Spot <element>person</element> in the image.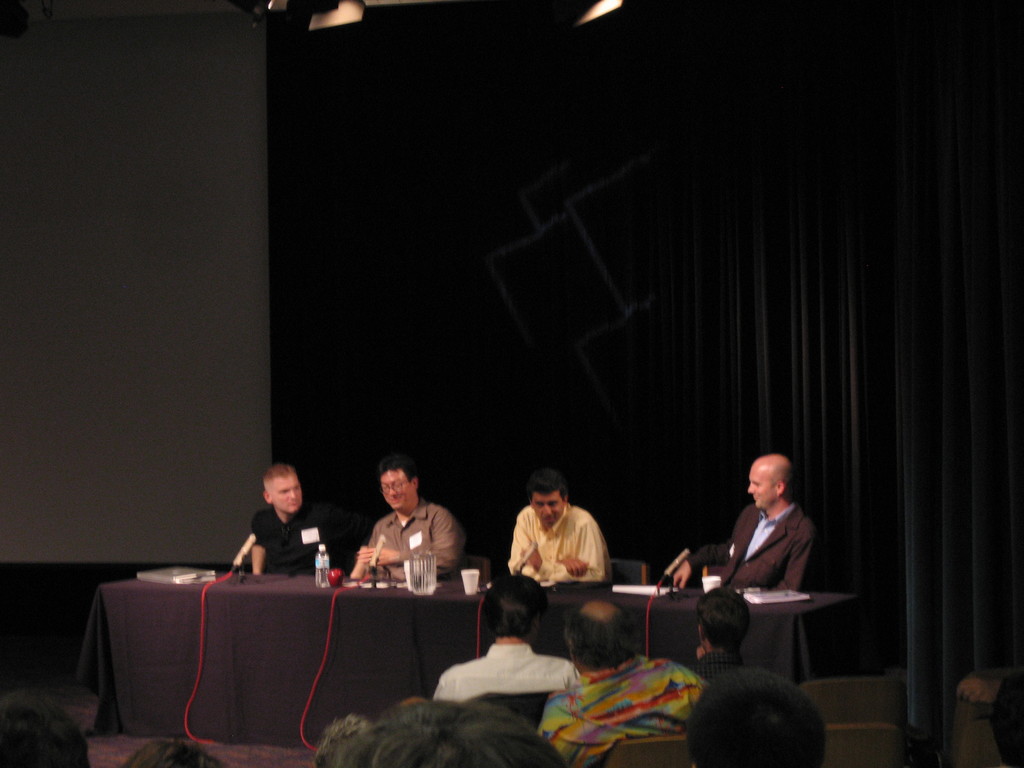
<element>person</element> found at rect(674, 449, 820, 595).
